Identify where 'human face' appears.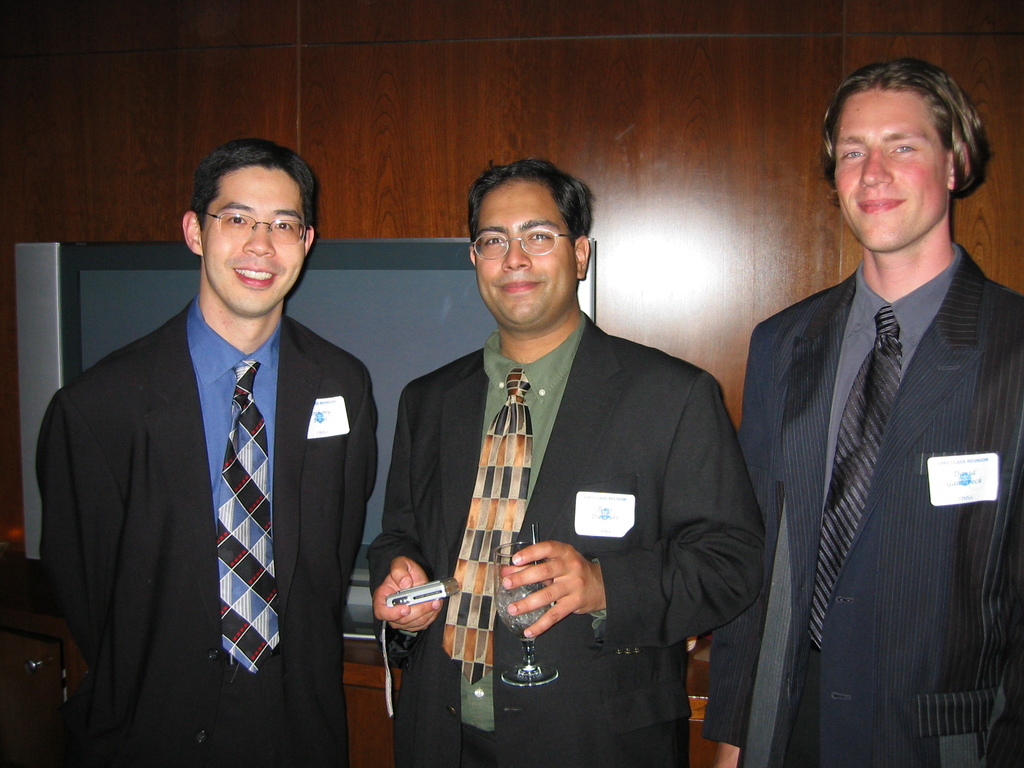
Appears at 202, 168, 308, 318.
